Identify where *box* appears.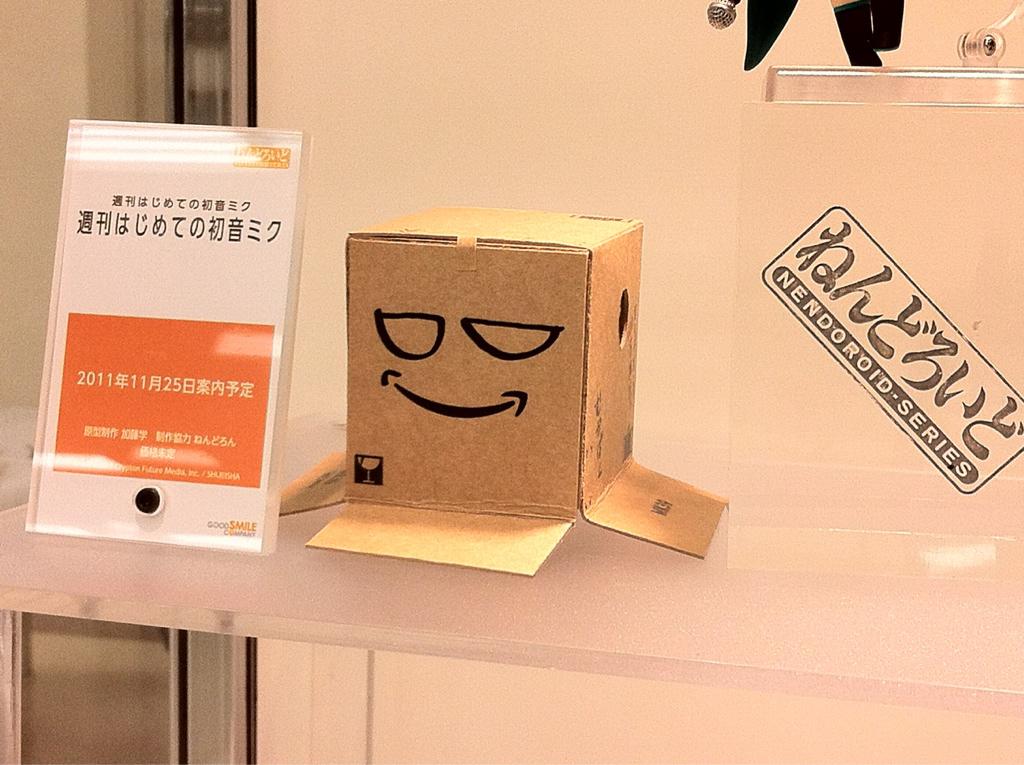
Appears at rect(322, 205, 663, 563).
